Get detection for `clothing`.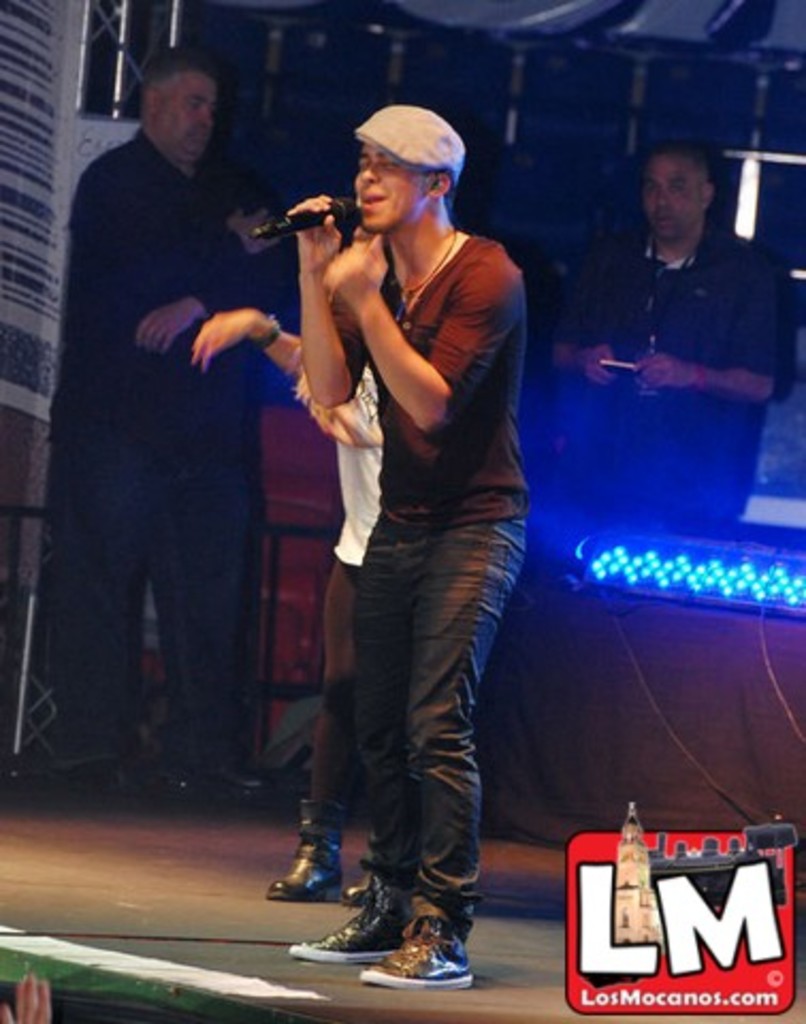
Detection: Rect(331, 230, 527, 945).
